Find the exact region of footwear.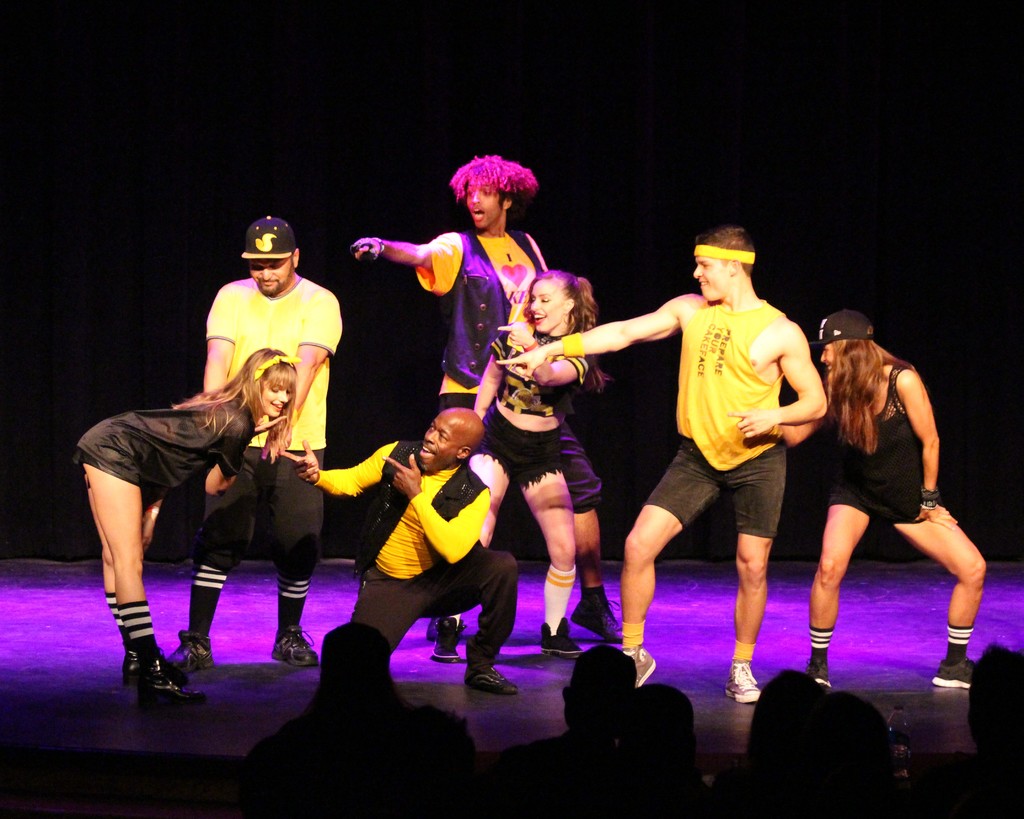
Exact region: locate(575, 584, 621, 646).
